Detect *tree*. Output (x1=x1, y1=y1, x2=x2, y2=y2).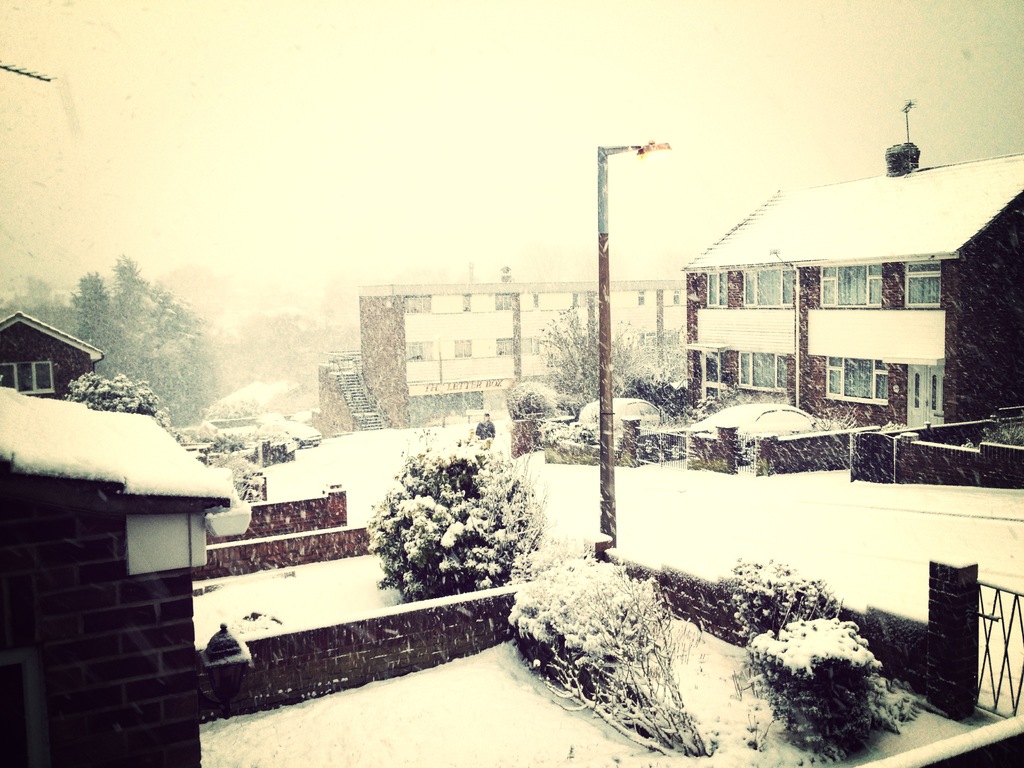
(x1=504, y1=532, x2=712, y2=760).
